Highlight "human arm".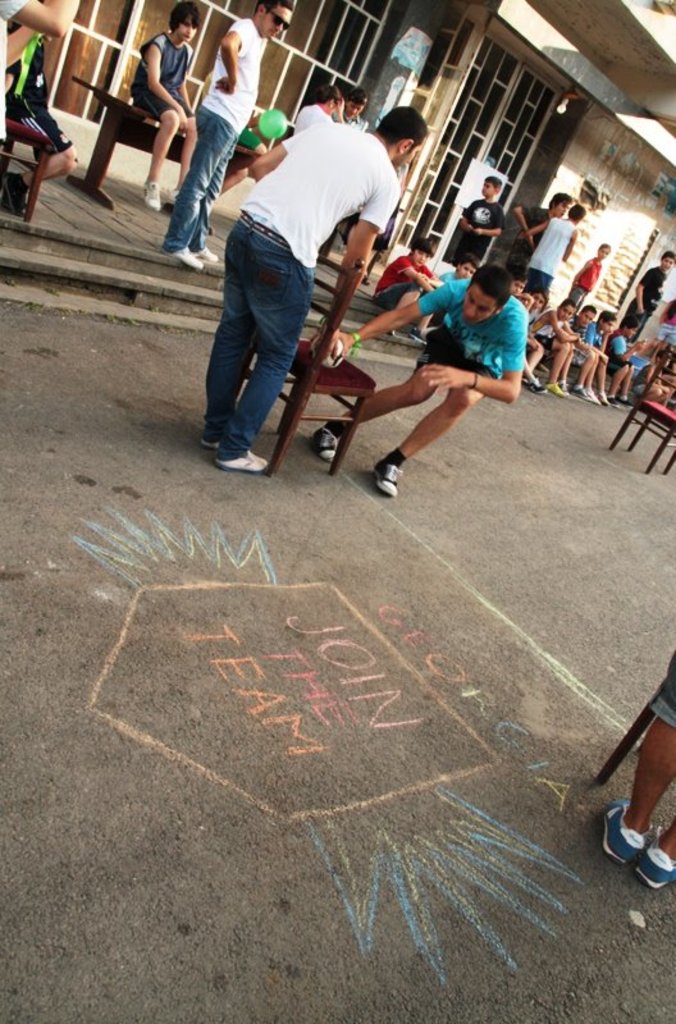
Highlighted region: box(654, 296, 675, 329).
